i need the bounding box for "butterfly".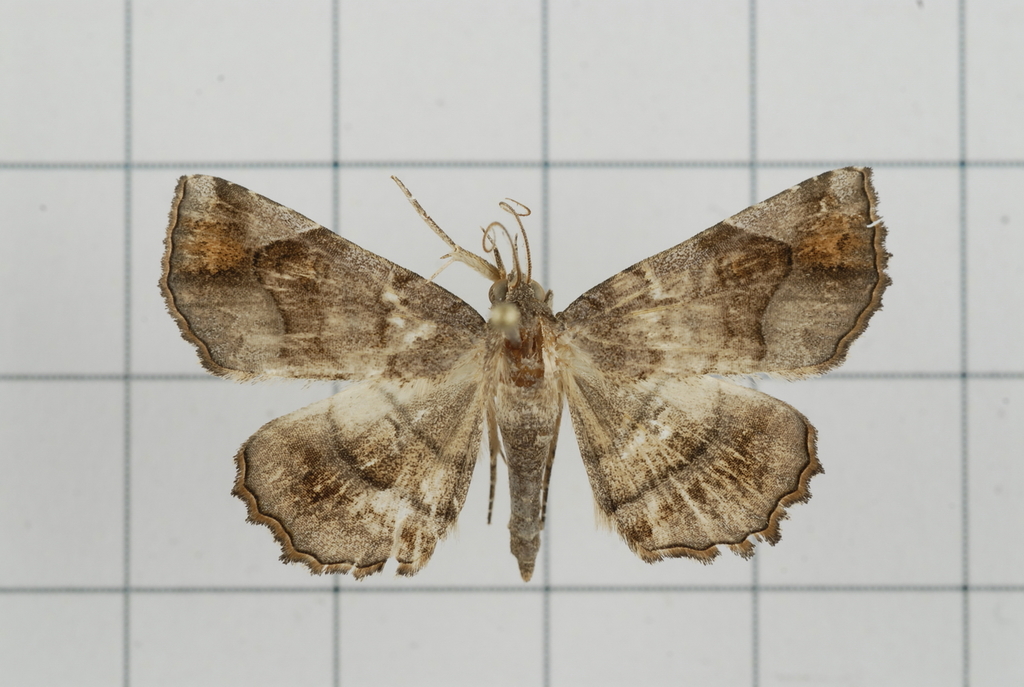
Here it is: locate(163, 165, 888, 573).
